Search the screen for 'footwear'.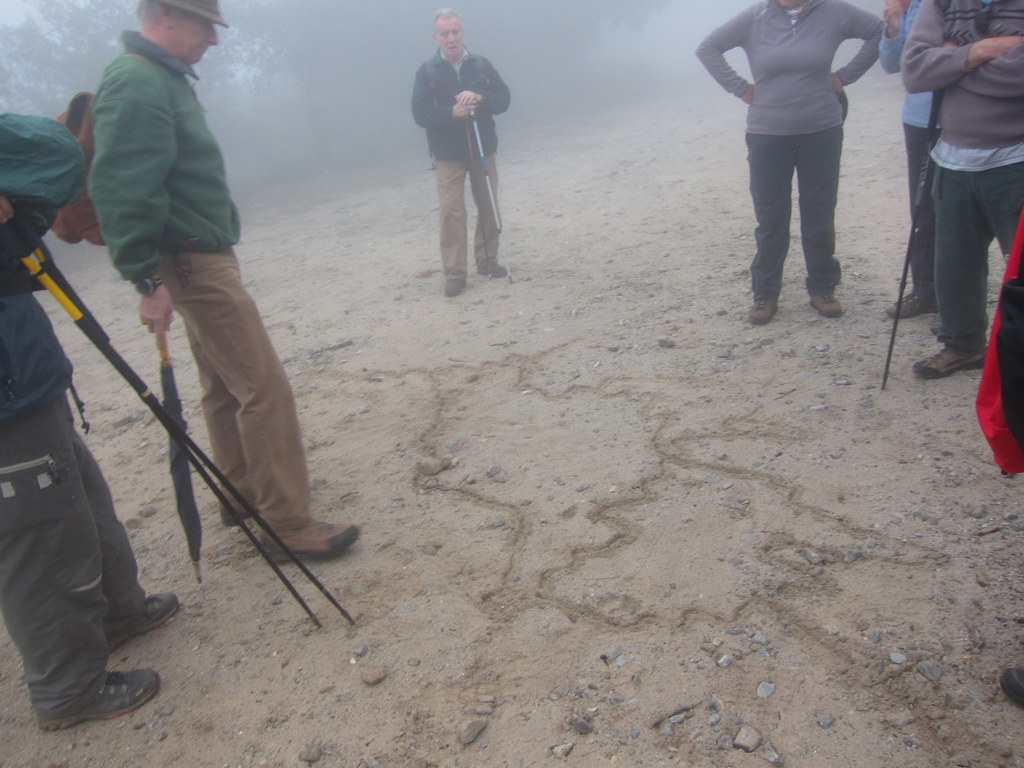
Found at bbox=[447, 276, 464, 298].
